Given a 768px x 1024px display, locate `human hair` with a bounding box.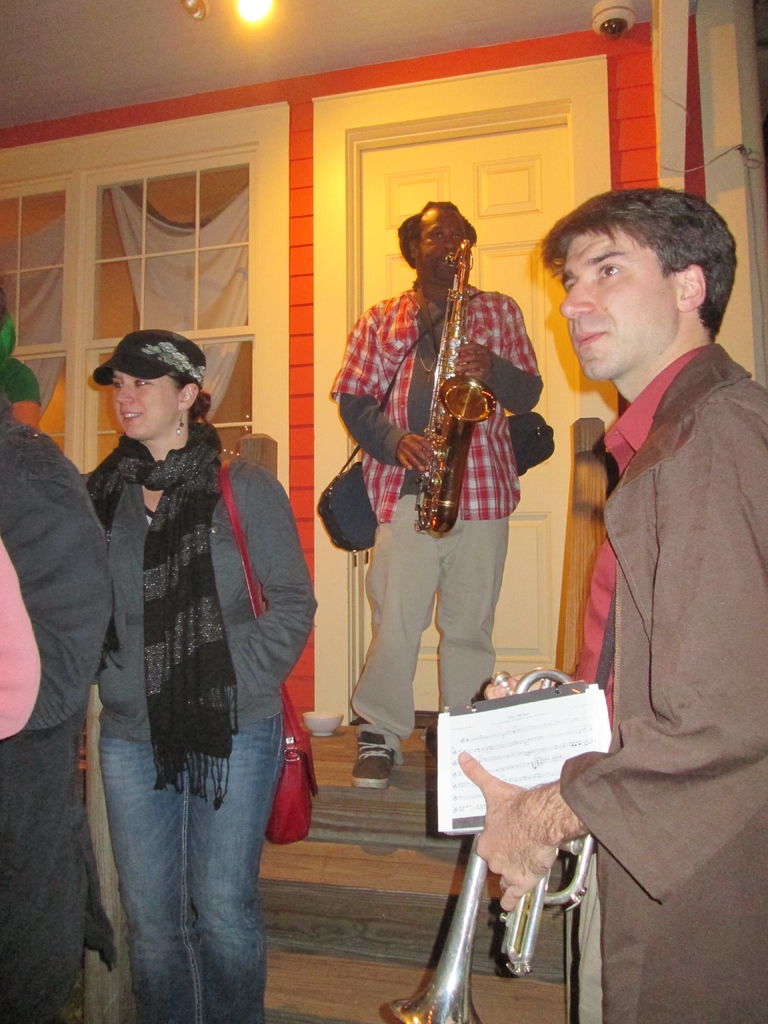
Located: (x1=168, y1=369, x2=211, y2=421).
